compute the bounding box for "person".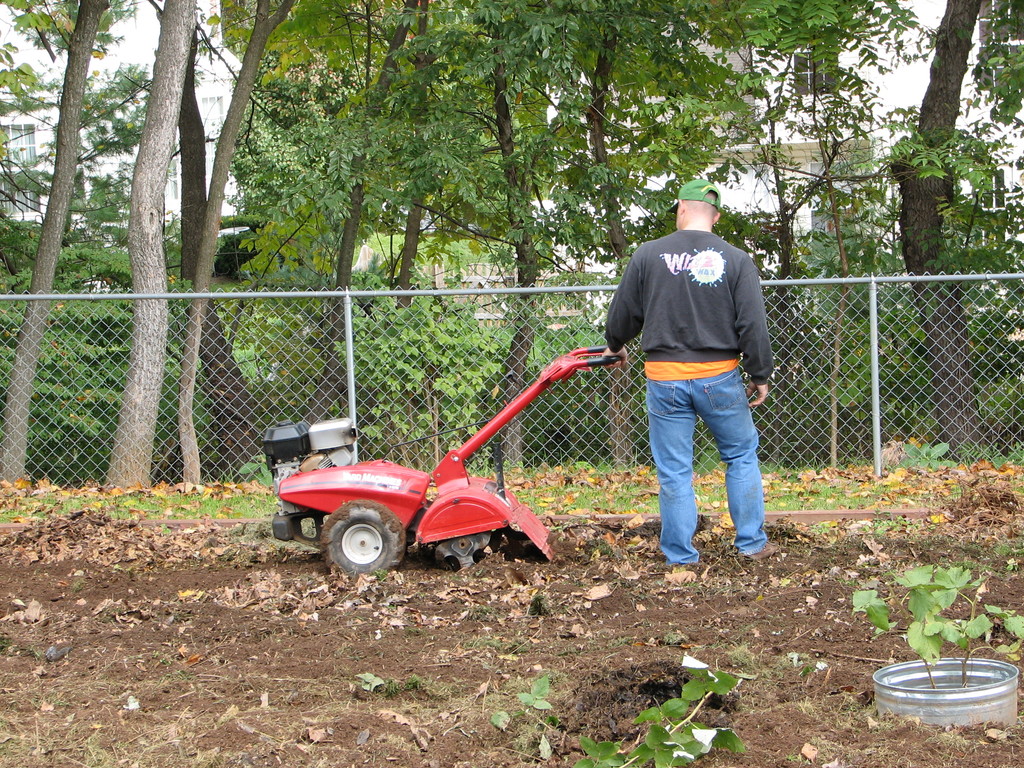
bbox=(604, 182, 774, 564).
